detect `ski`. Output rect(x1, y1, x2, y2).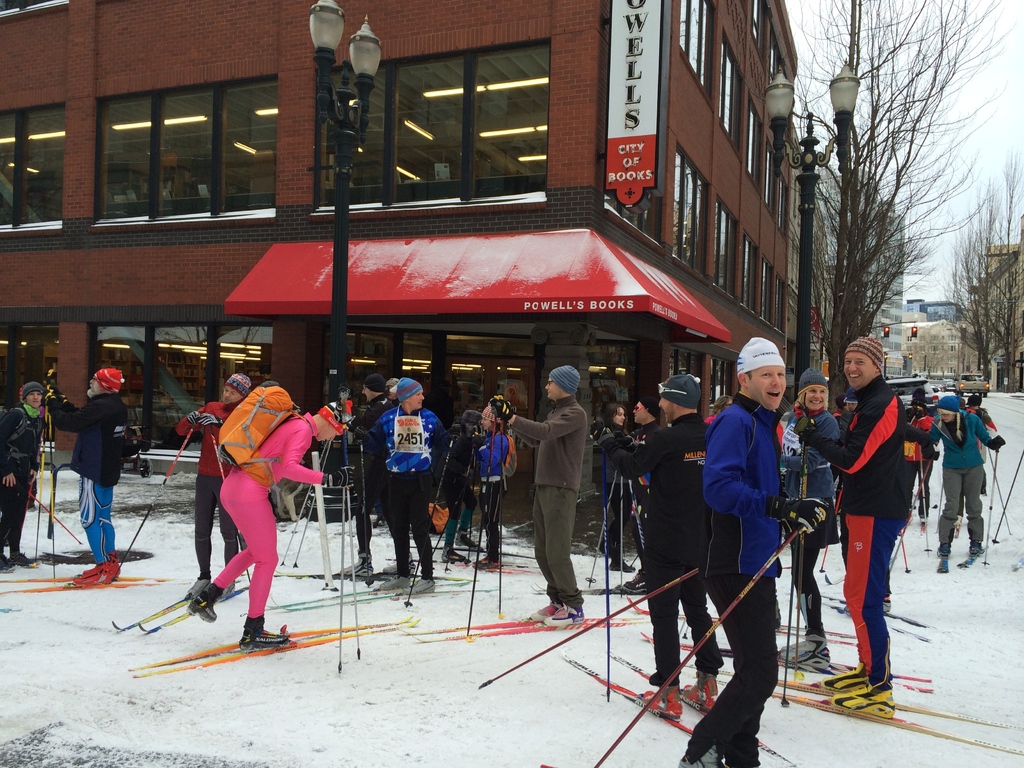
rect(0, 552, 40, 573).
